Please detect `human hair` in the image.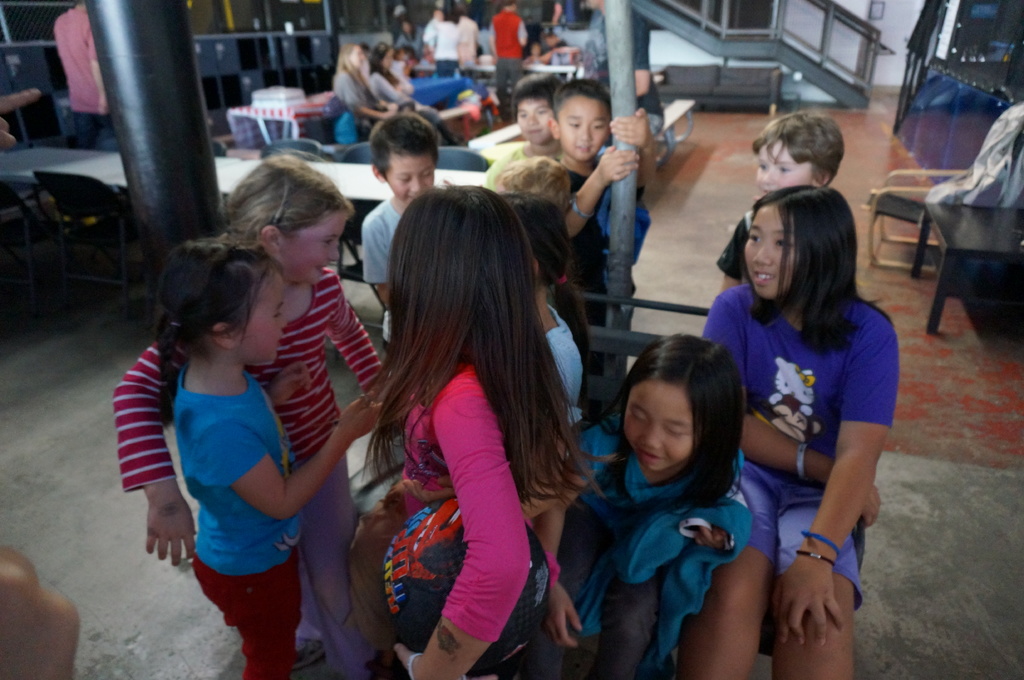
141/232/304/423.
